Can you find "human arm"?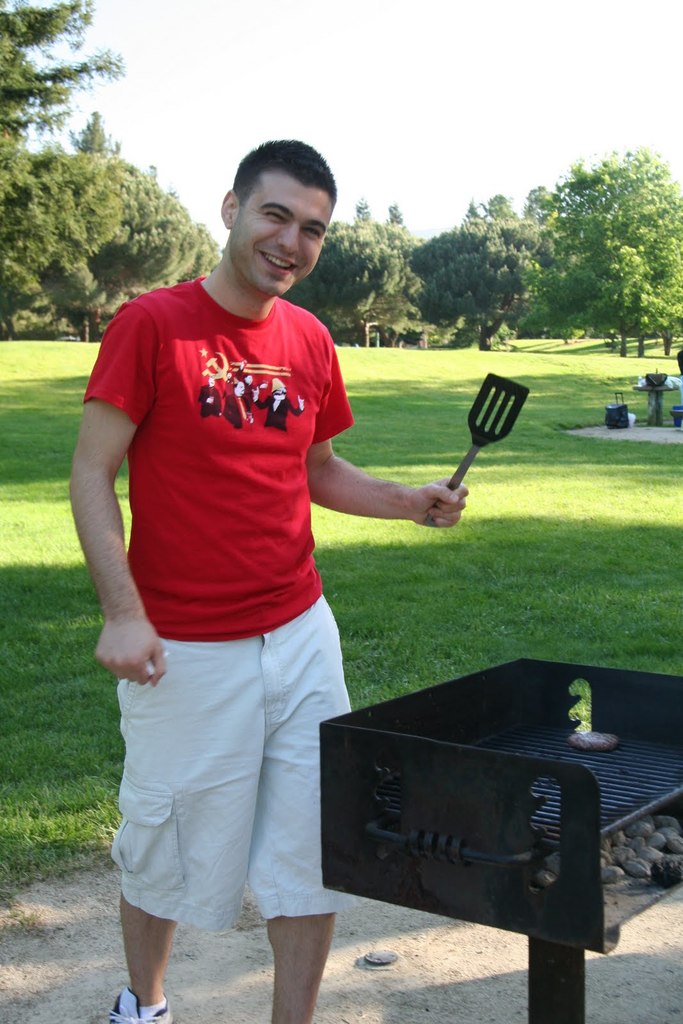
Yes, bounding box: select_region(320, 431, 406, 524).
